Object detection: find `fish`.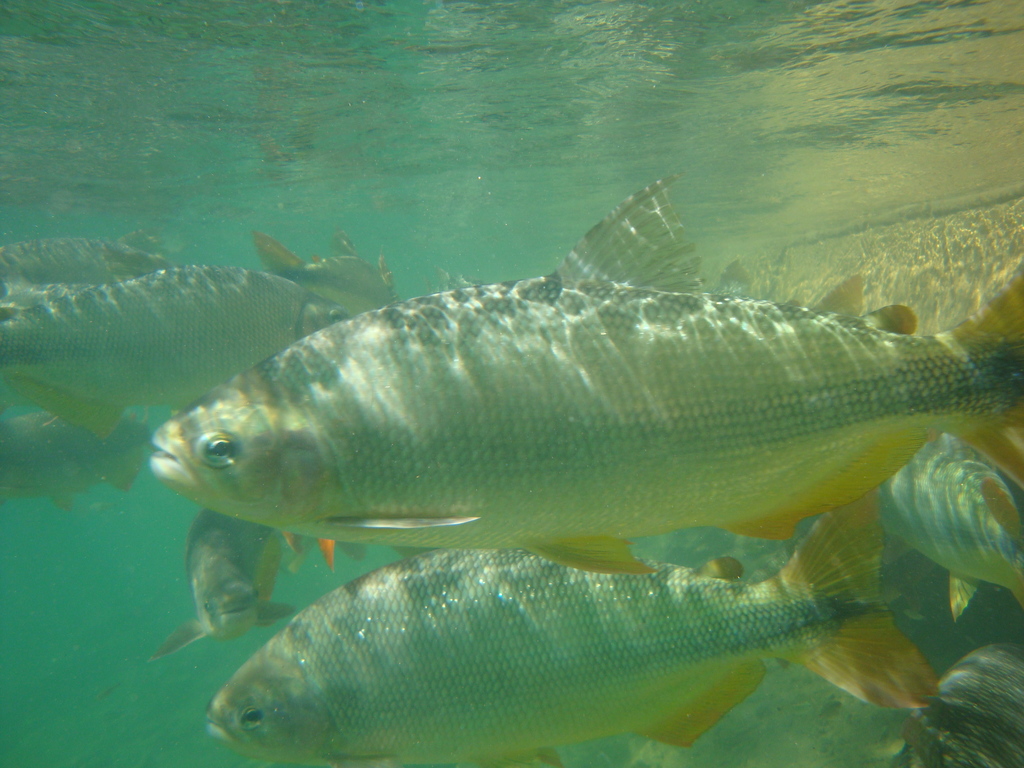
BBox(901, 639, 1023, 767).
